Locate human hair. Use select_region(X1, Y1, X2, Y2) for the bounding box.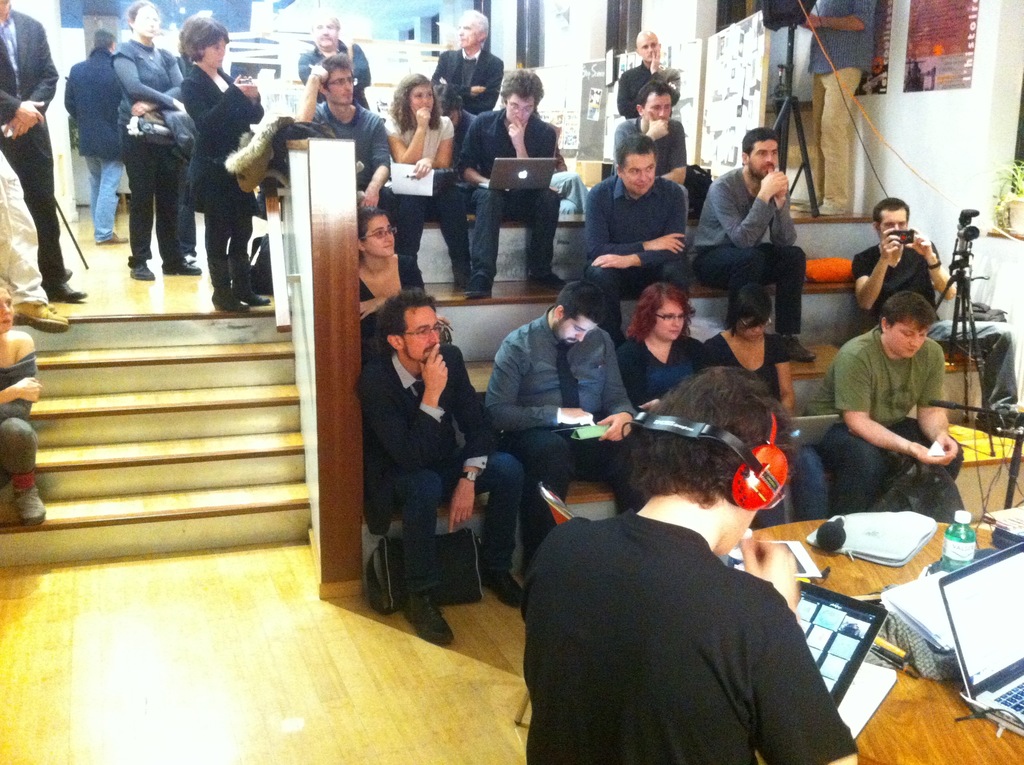
select_region(92, 28, 118, 51).
